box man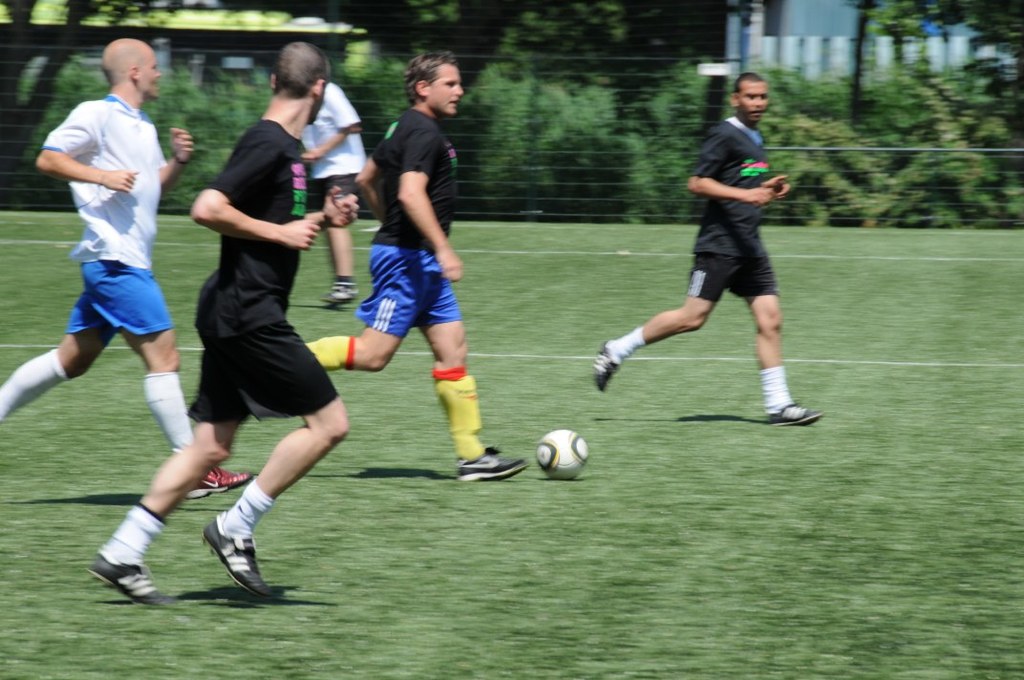
locate(0, 37, 256, 501)
